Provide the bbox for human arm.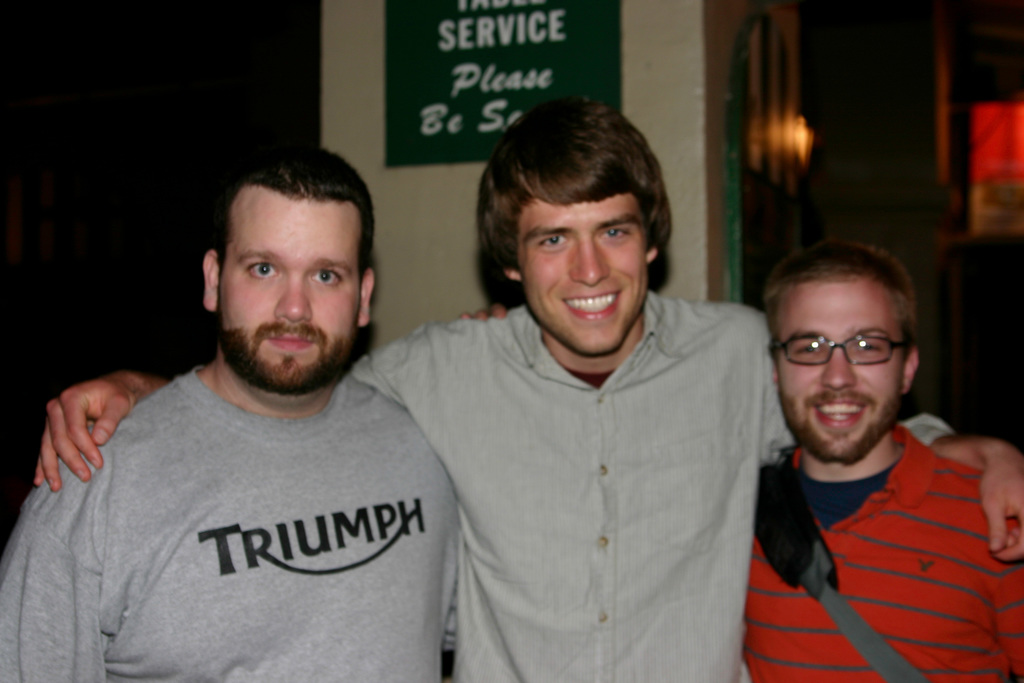
Rect(702, 302, 1023, 573).
